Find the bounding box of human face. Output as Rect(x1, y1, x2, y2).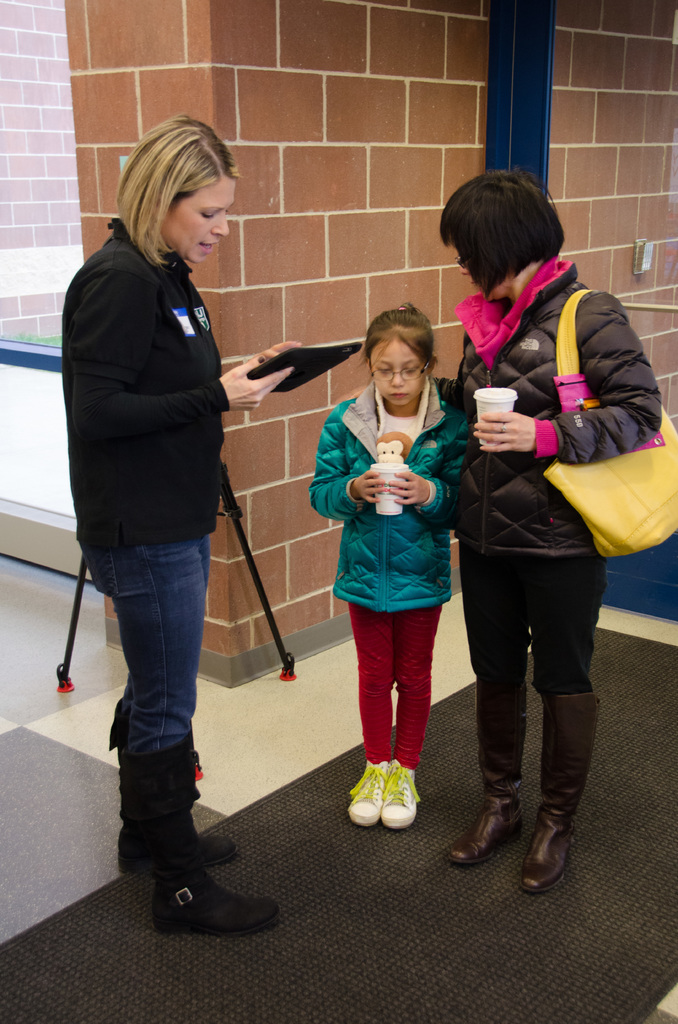
Rect(158, 179, 235, 265).
